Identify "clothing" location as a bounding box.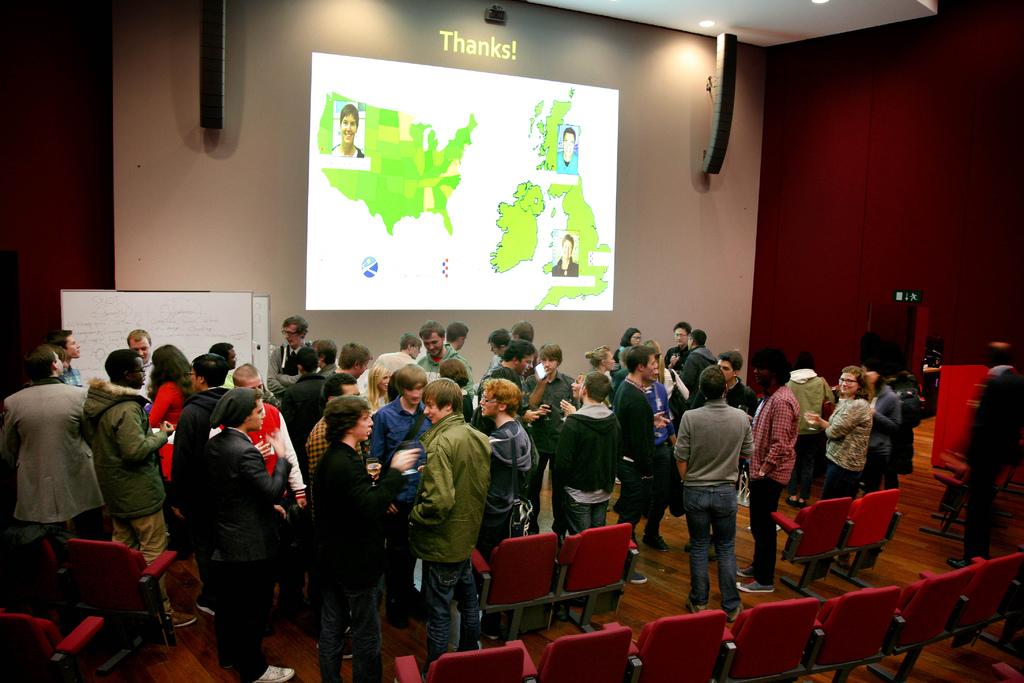
Rect(303, 441, 404, 682).
